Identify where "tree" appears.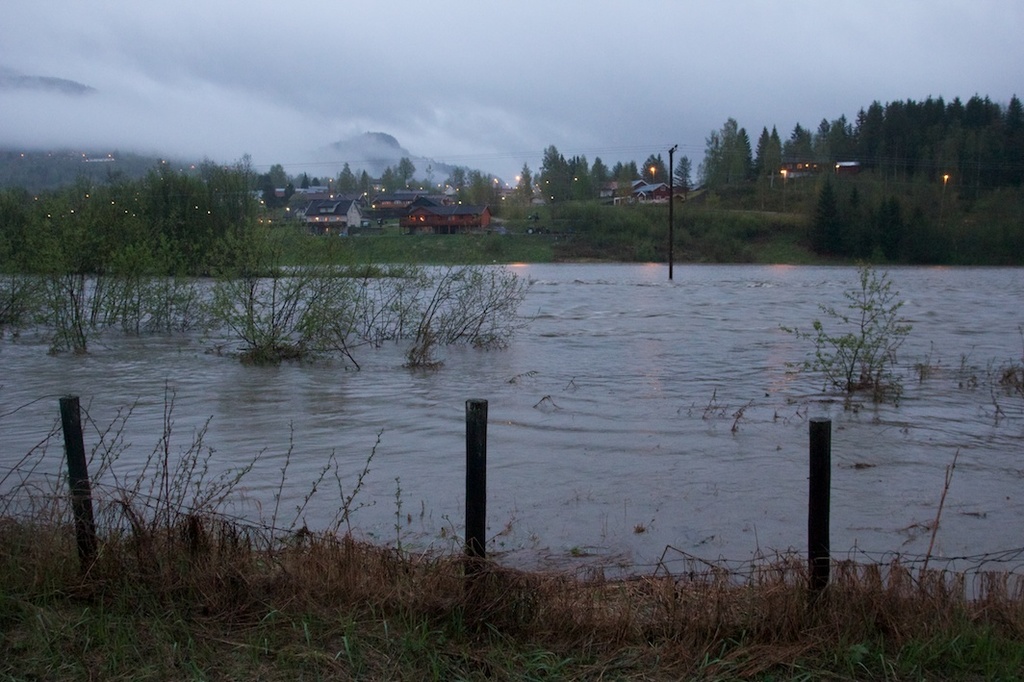
Appears at locate(968, 97, 983, 178).
